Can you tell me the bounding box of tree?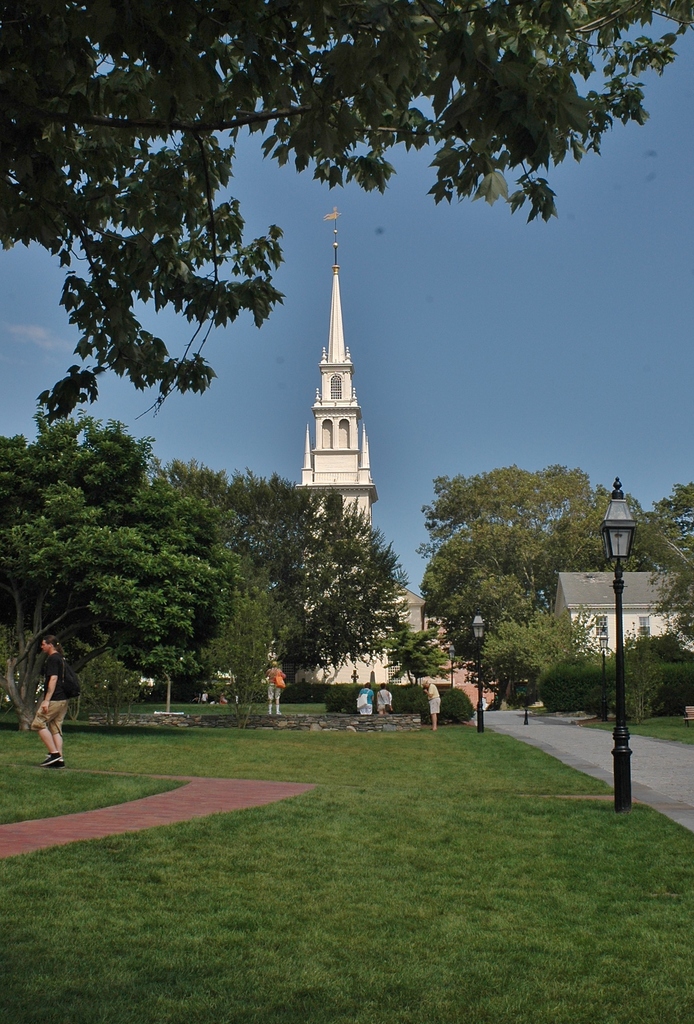
bbox(0, 0, 693, 417).
